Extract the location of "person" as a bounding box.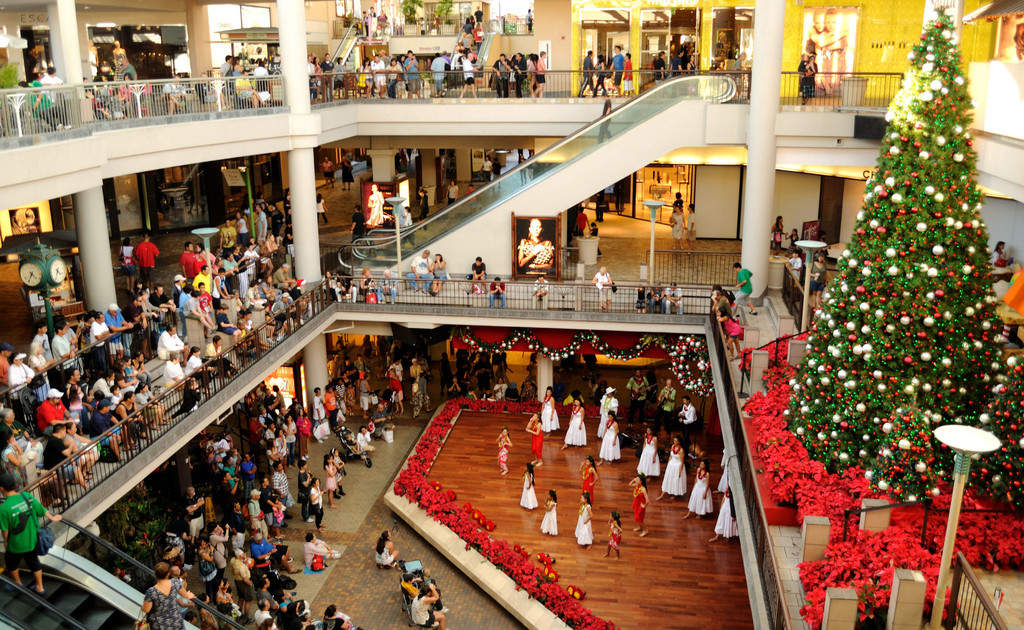
box(625, 472, 646, 533).
